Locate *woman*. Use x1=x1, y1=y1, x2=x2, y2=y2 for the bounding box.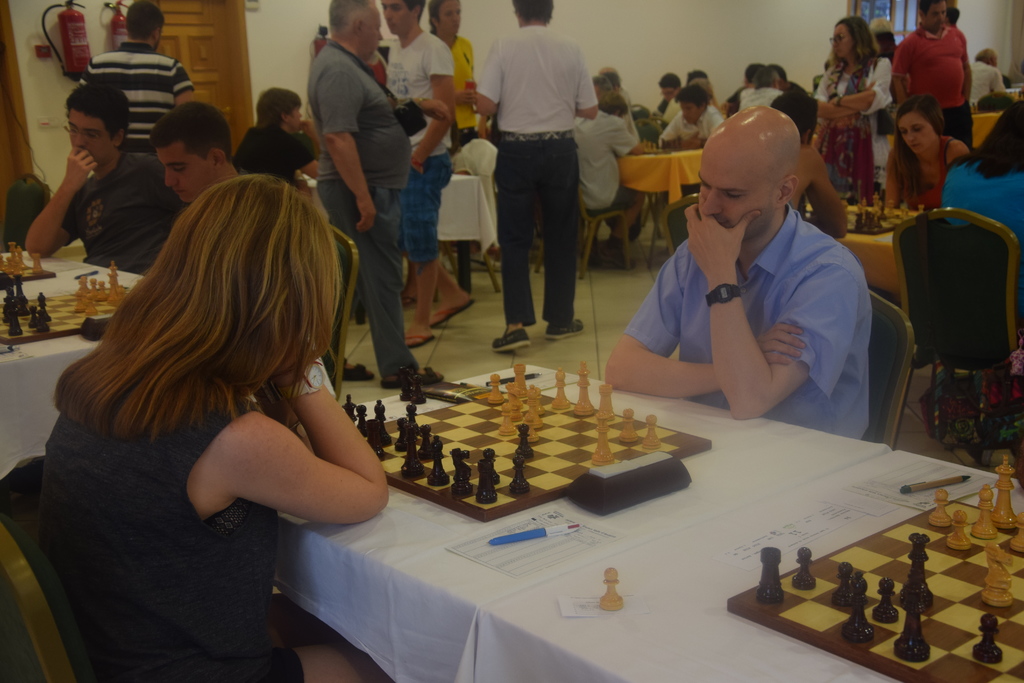
x1=881, y1=95, x2=965, y2=207.
